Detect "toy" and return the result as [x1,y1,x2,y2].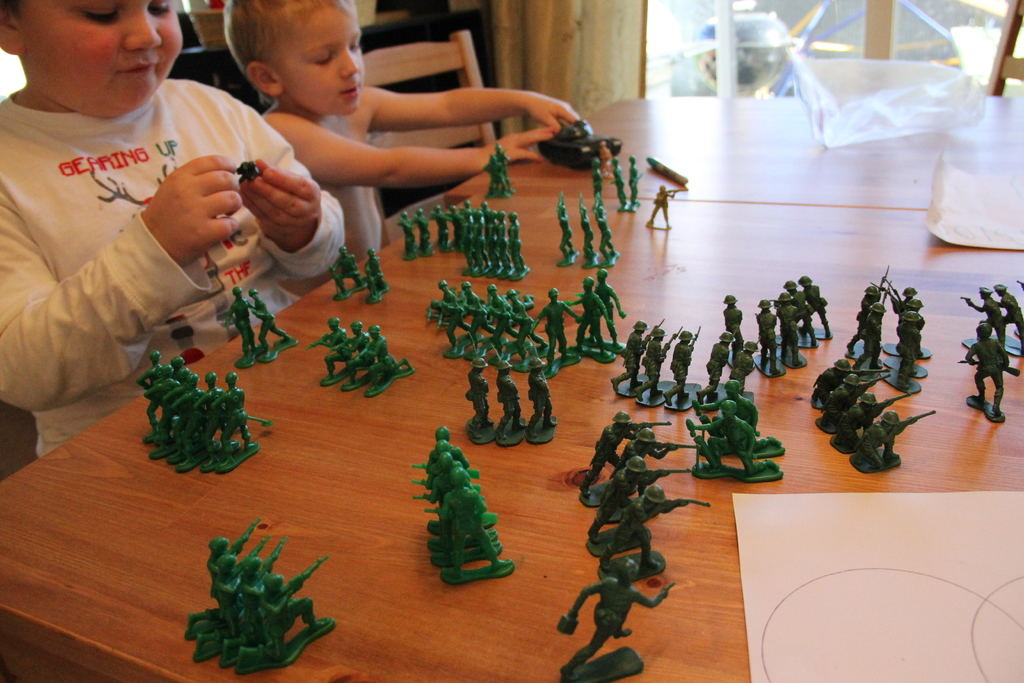
[409,429,522,582].
